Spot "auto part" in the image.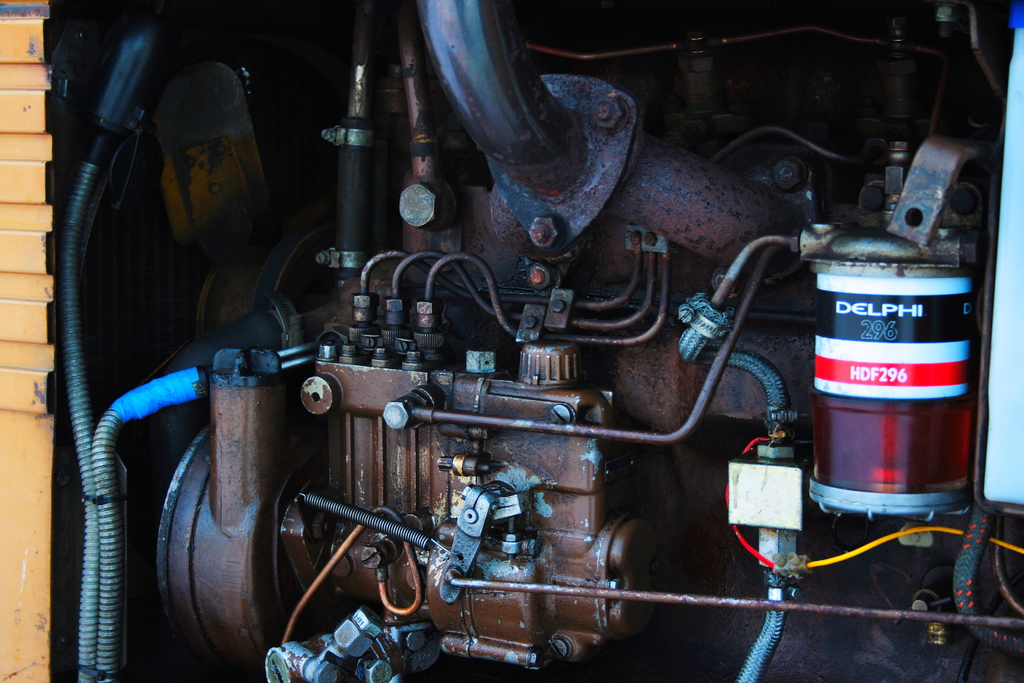
"auto part" found at [151,295,664,682].
